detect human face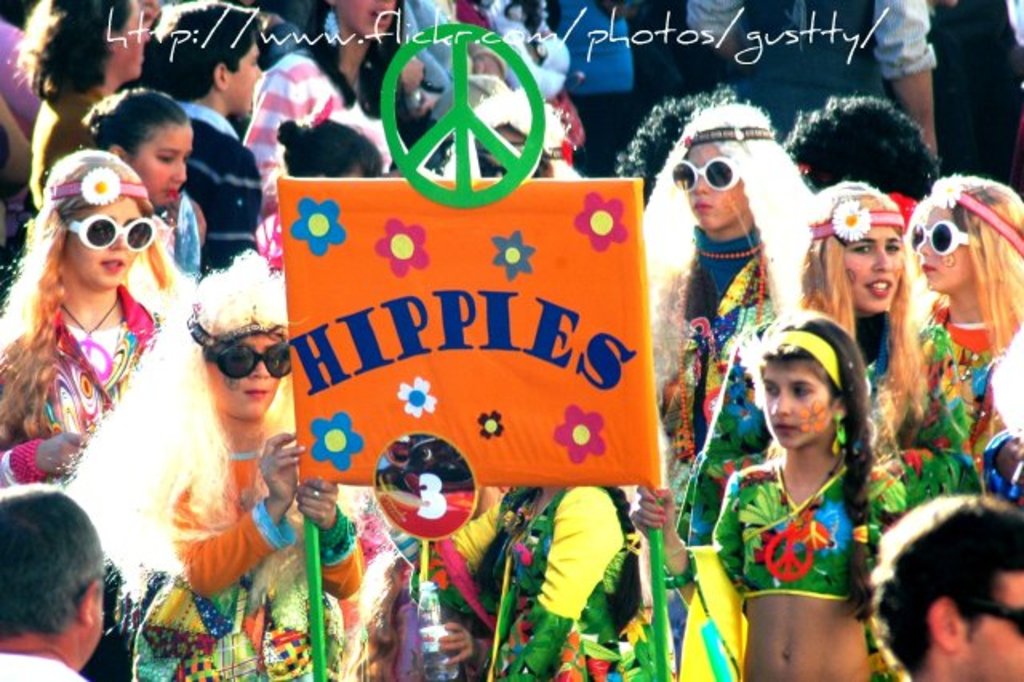
(674, 138, 734, 227)
